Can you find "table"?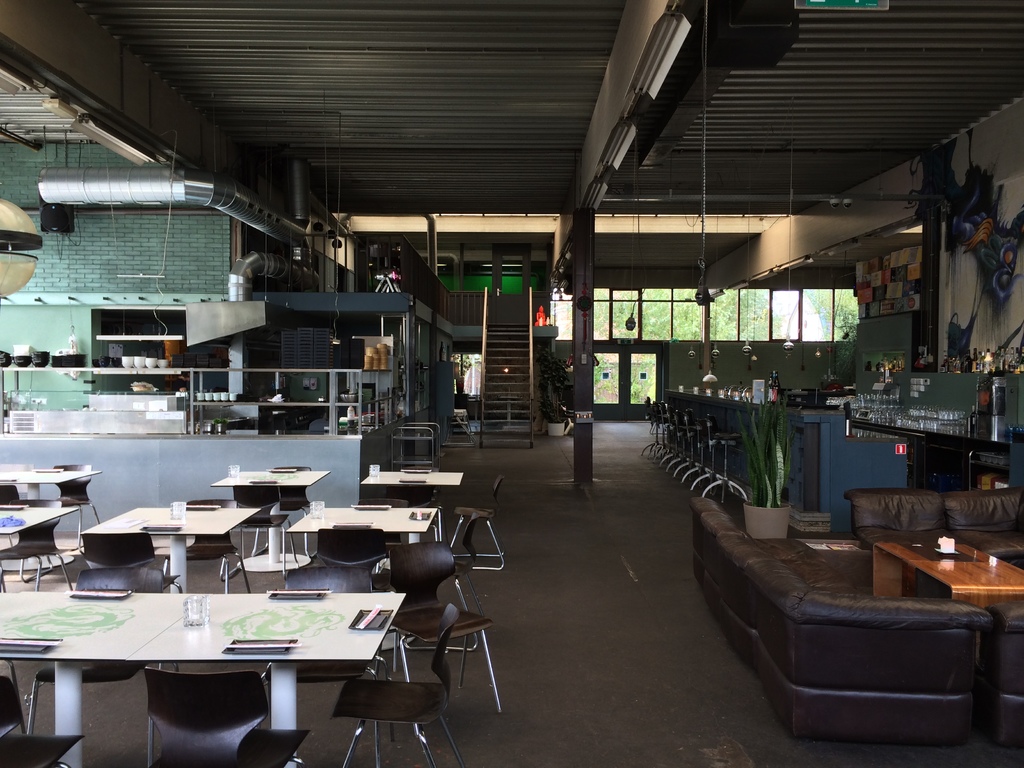
Yes, bounding box: 0:506:76:535.
